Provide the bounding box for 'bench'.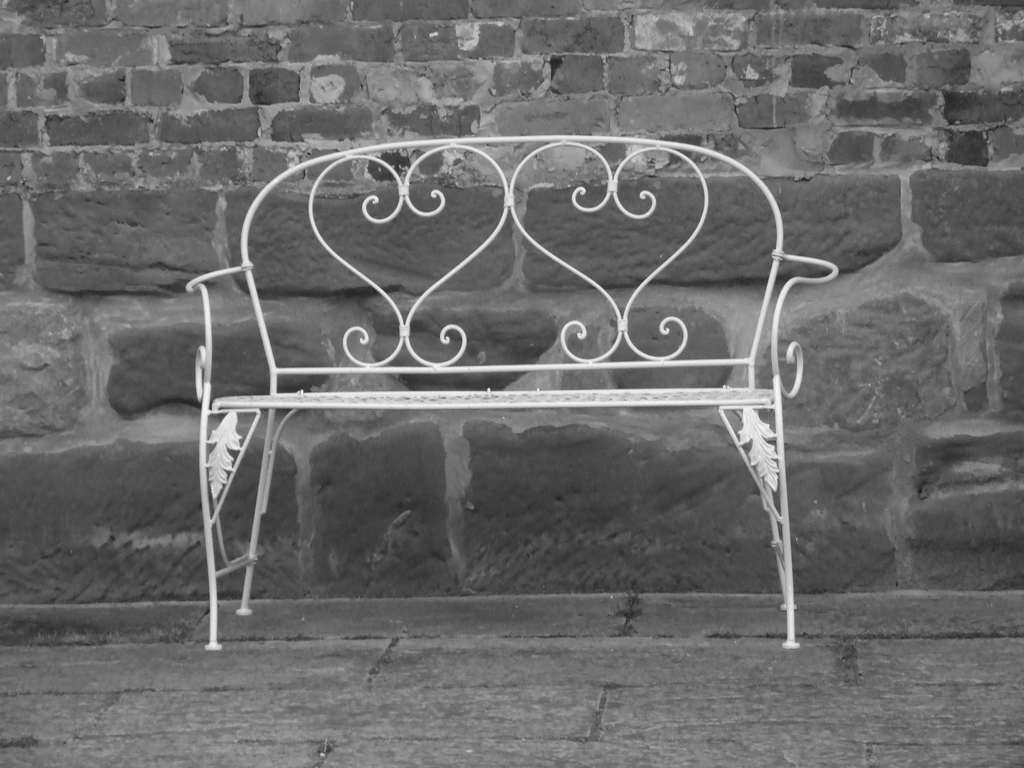
box=[163, 138, 882, 643].
